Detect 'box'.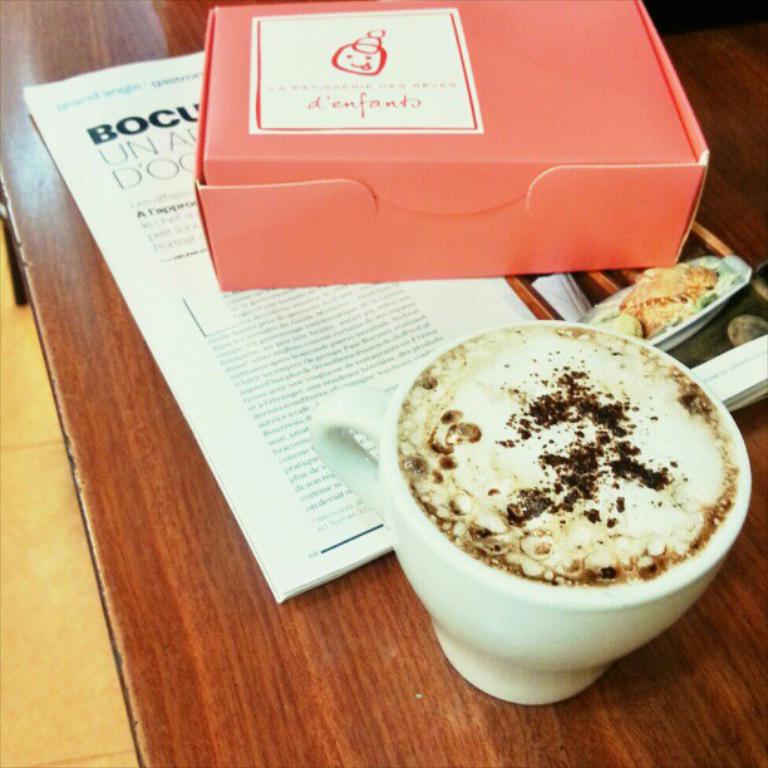
Detected at l=146, t=5, r=729, b=292.
